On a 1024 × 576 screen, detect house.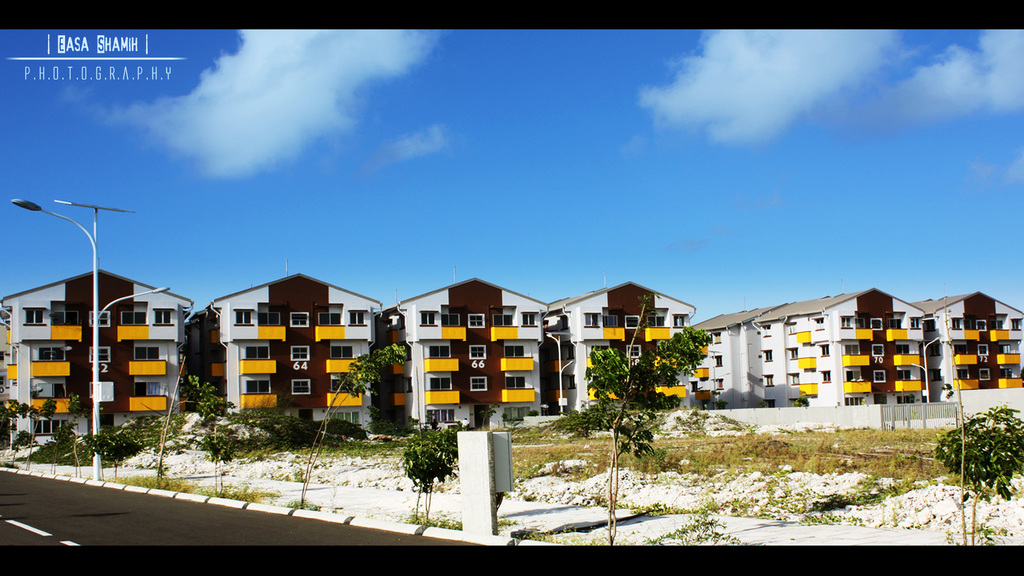
region(916, 283, 1023, 406).
